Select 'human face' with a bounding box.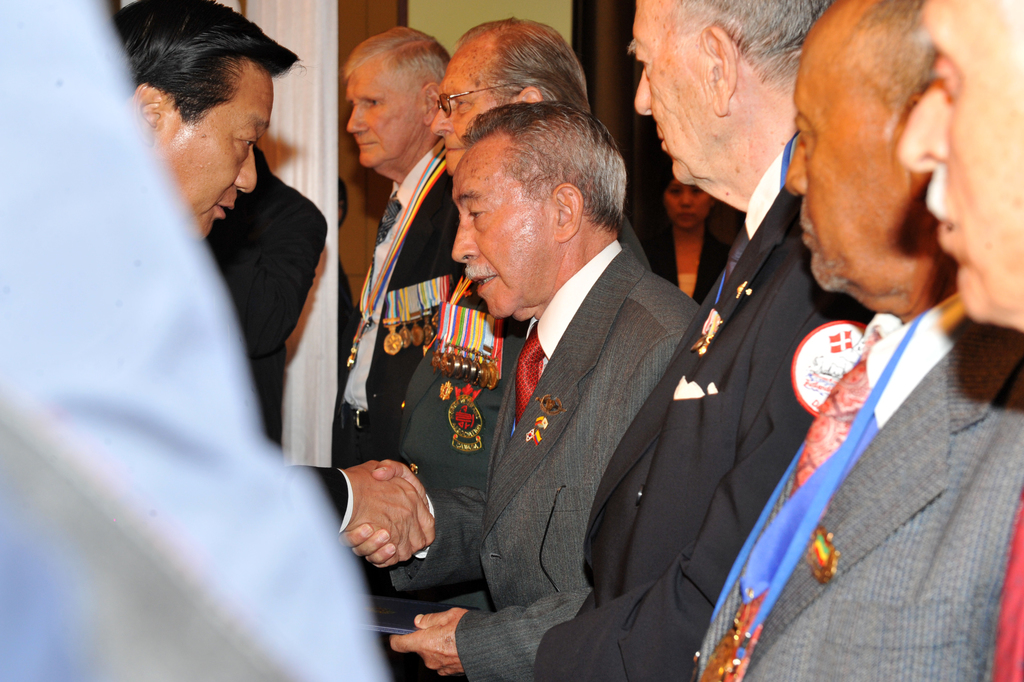
region(781, 39, 910, 291).
